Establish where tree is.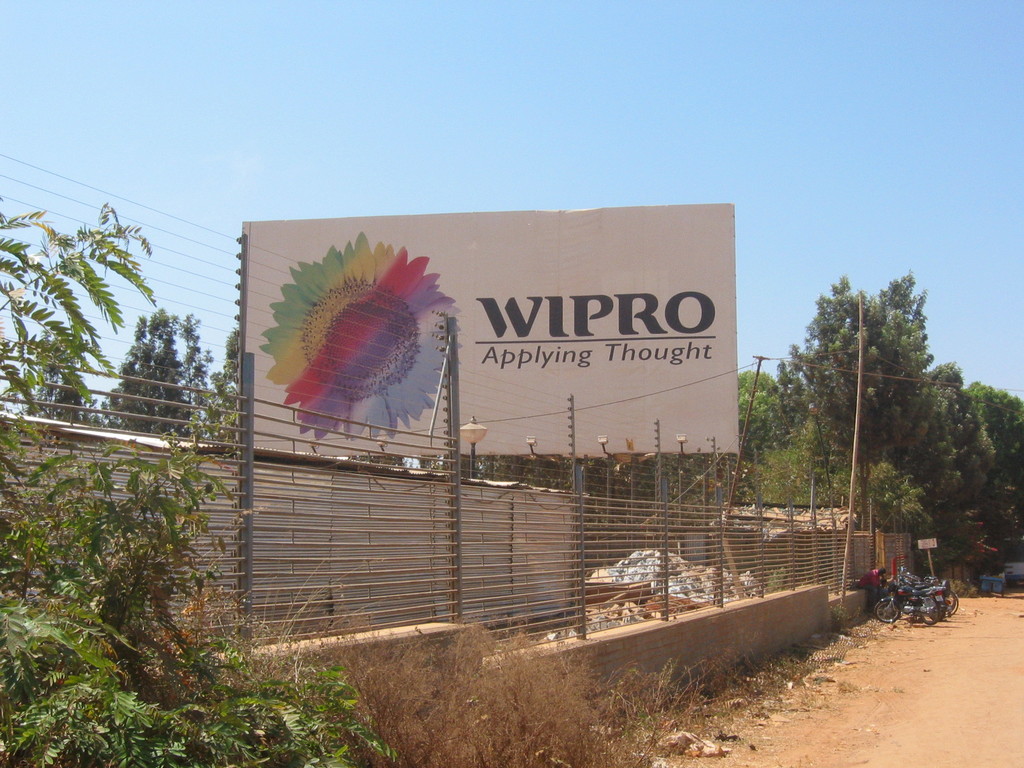
Established at region(730, 369, 804, 506).
